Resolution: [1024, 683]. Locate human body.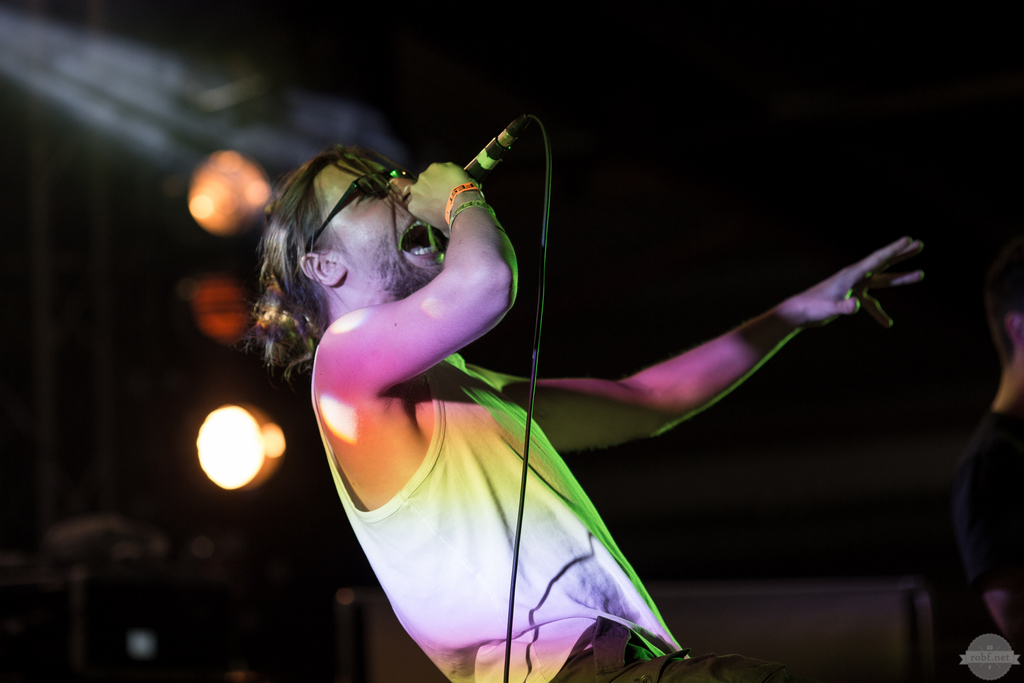
detection(226, 135, 714, 682).
